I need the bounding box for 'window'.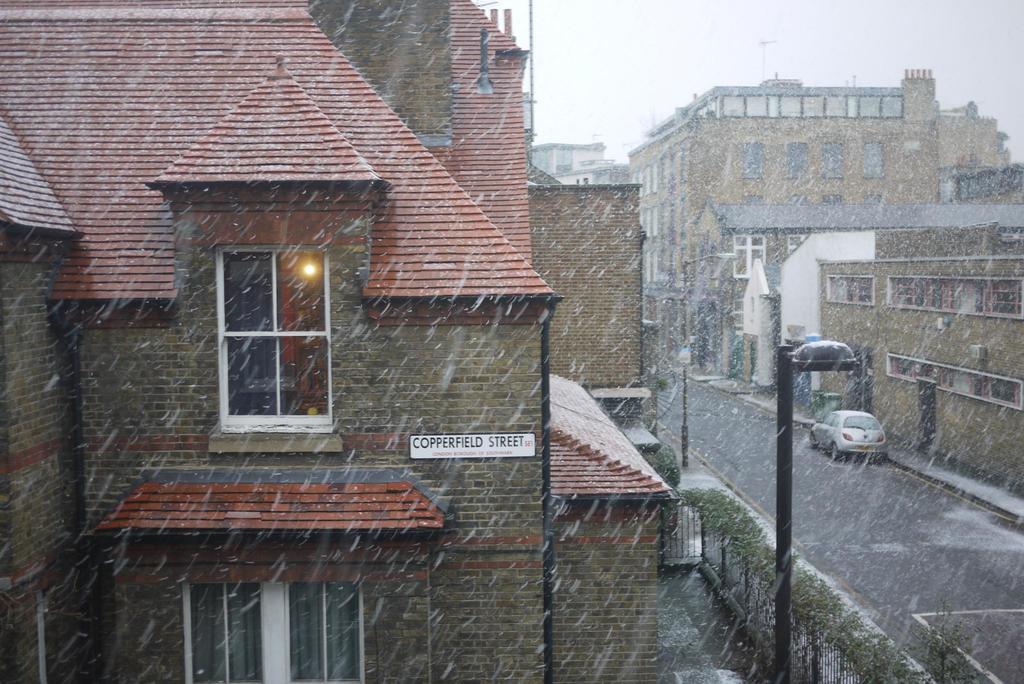
Here it is: pyautogui.locateOnScreen(829, 275, 876, 304).
